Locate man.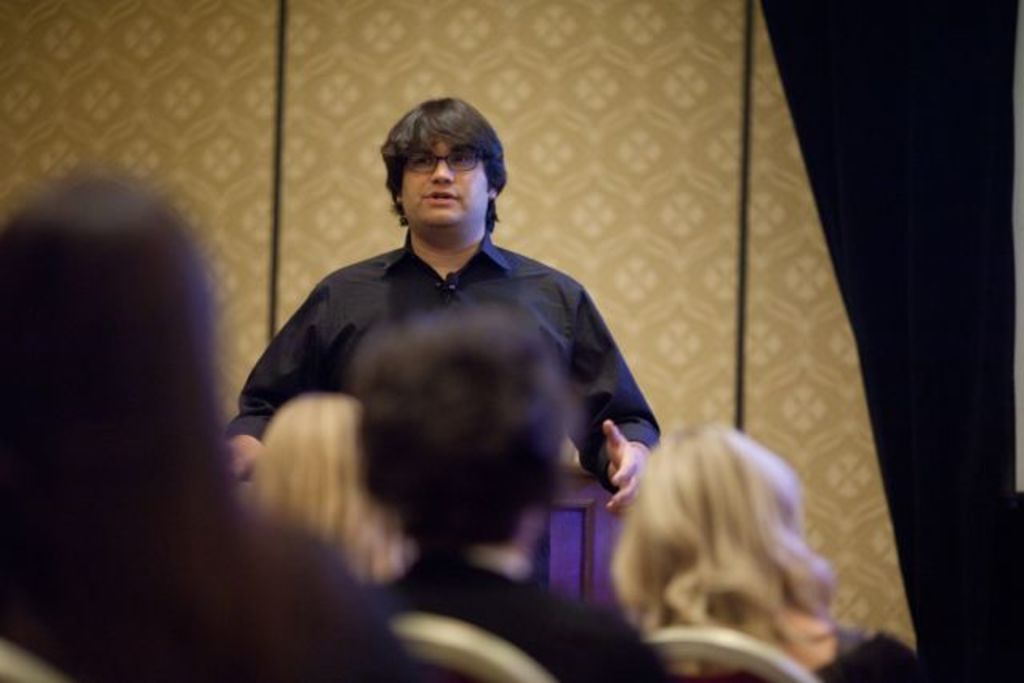
Bounding box: [224,91,662,518].
